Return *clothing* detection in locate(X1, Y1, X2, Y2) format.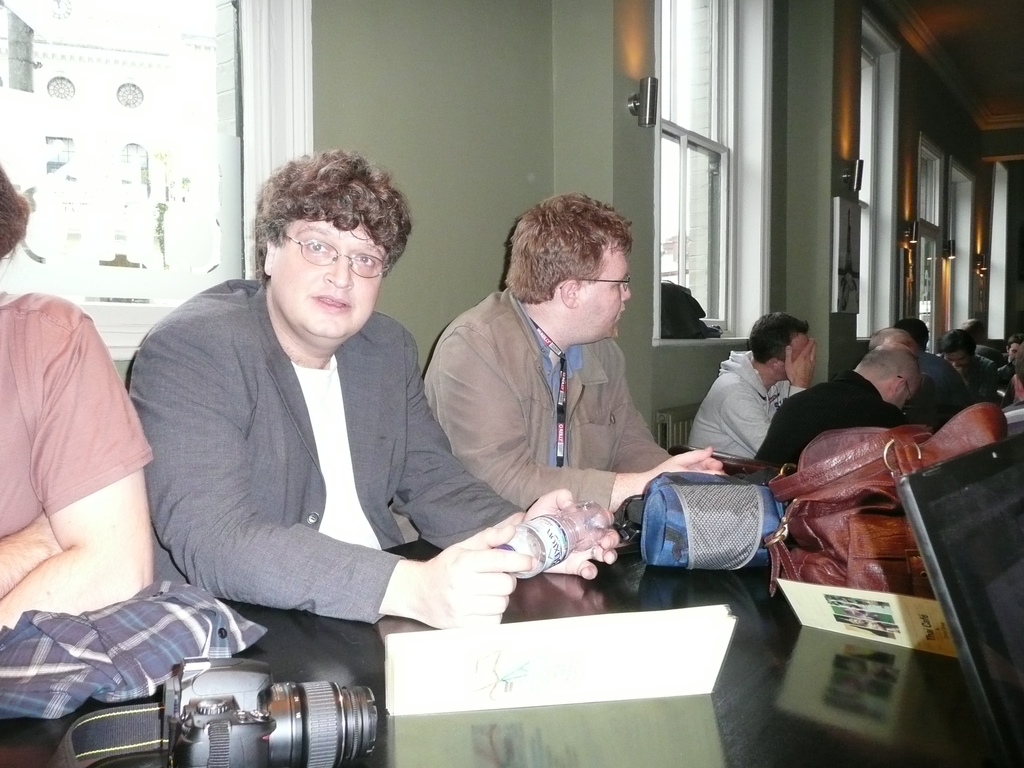
locate(405, 285, 710, 548).
